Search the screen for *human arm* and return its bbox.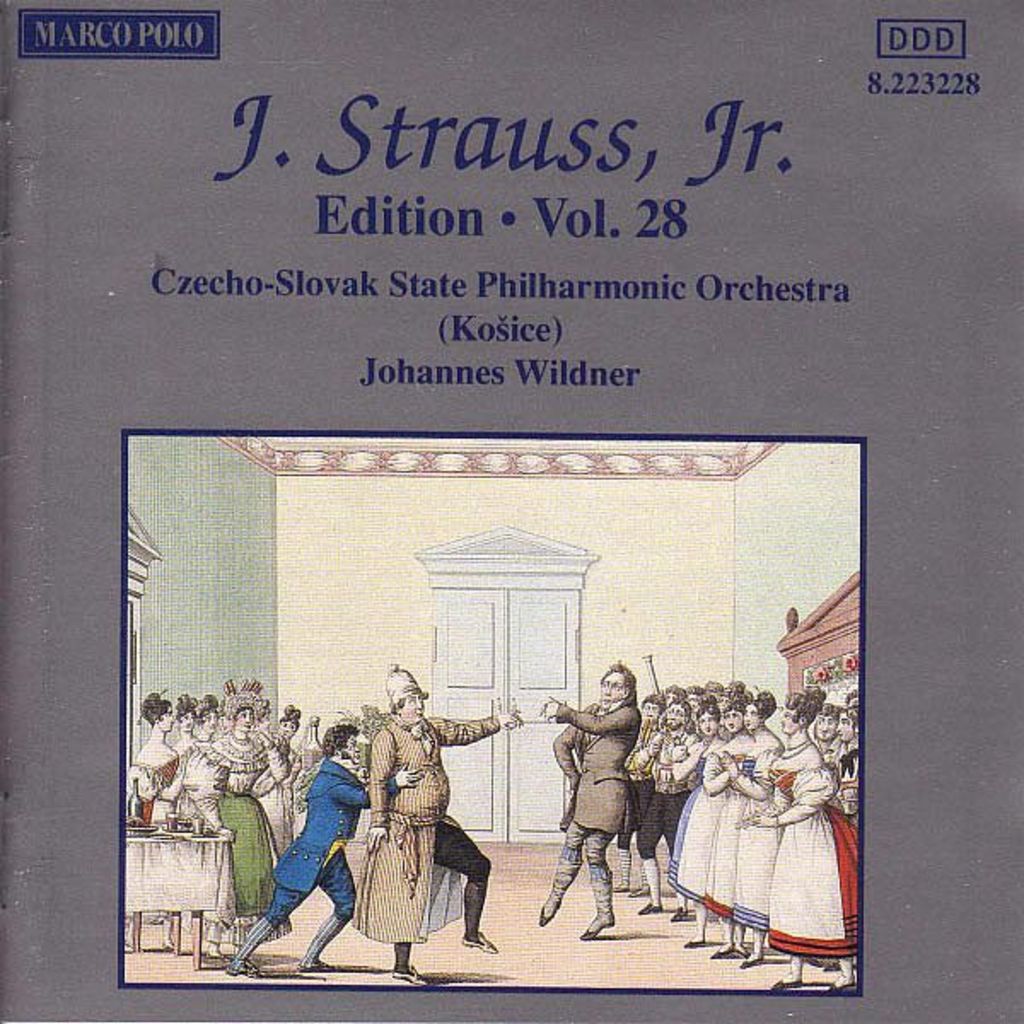
Found: bbox(179, 746, 239, 840).
